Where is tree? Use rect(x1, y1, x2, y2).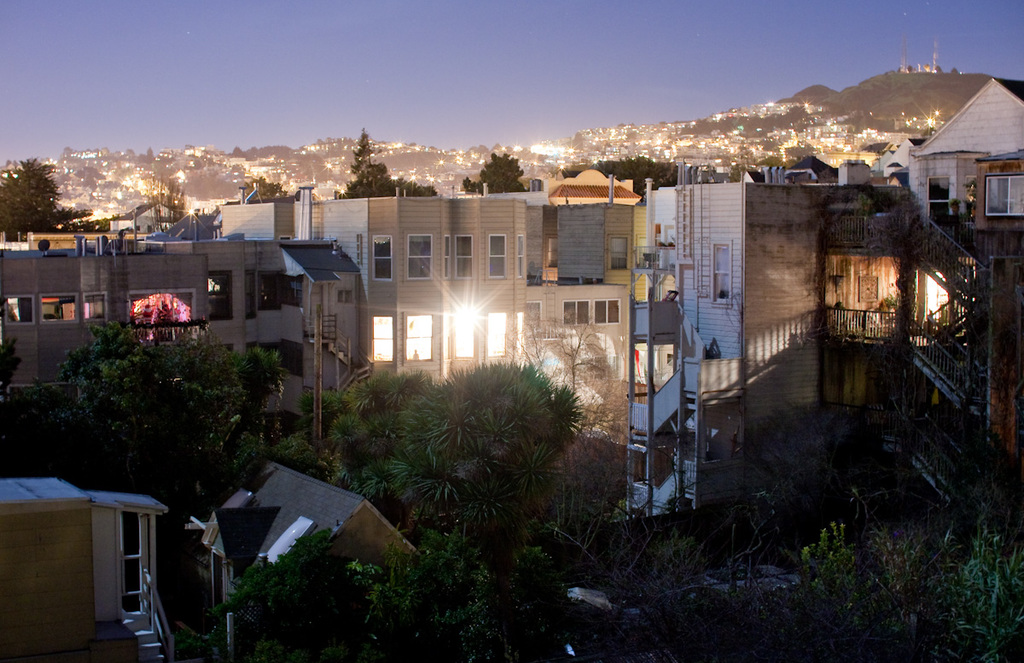
rect(335, 122, 397, 197).
